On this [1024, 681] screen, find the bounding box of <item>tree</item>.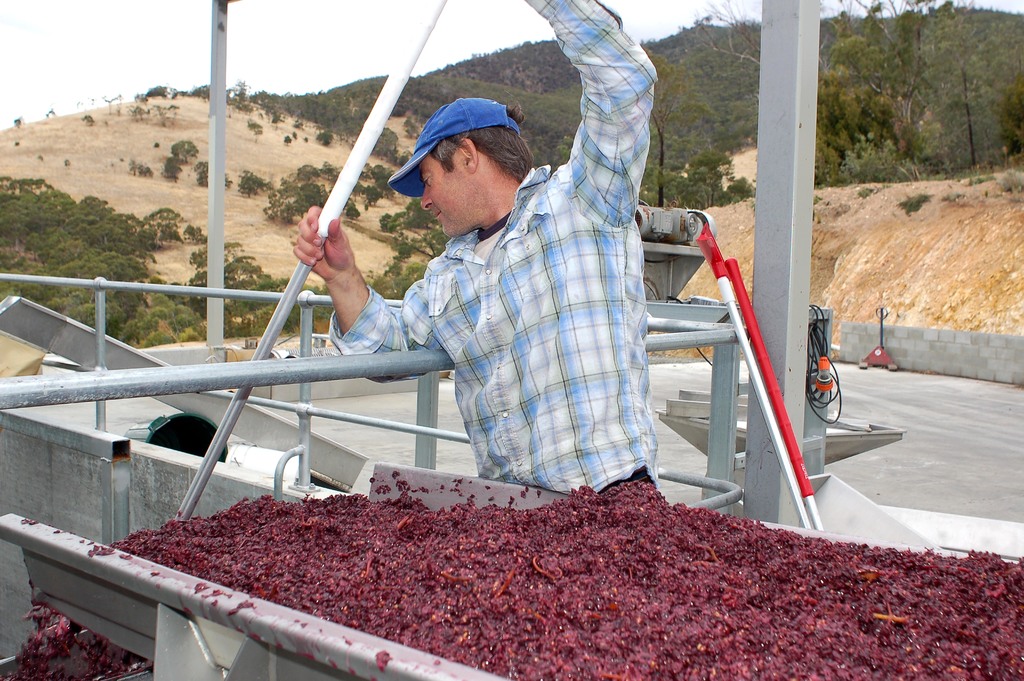
Bounding box: bbox=(997, 69, 1023, 152).
